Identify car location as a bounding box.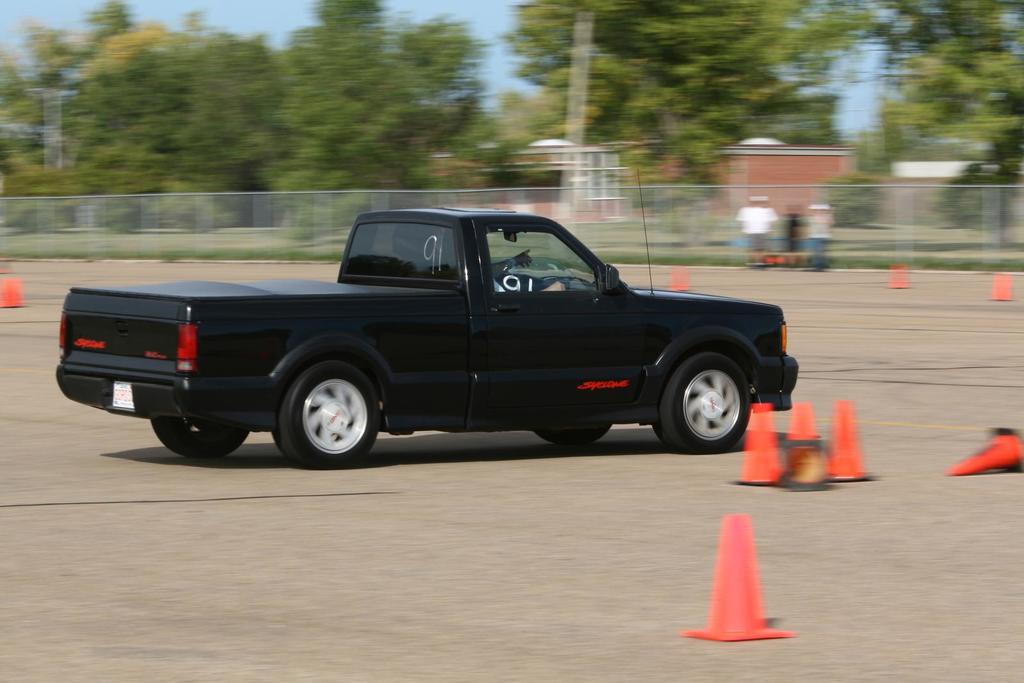
[left=54, top=168, right=799, bottom=471].
